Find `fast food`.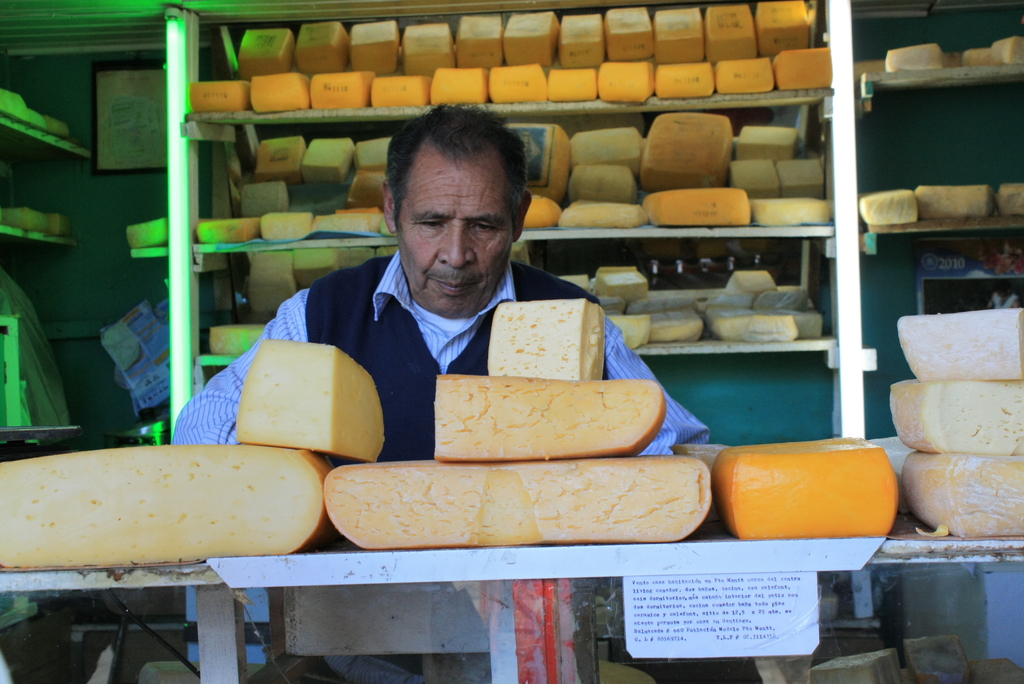
(left=722, top=441, right=899, bottom=541).
